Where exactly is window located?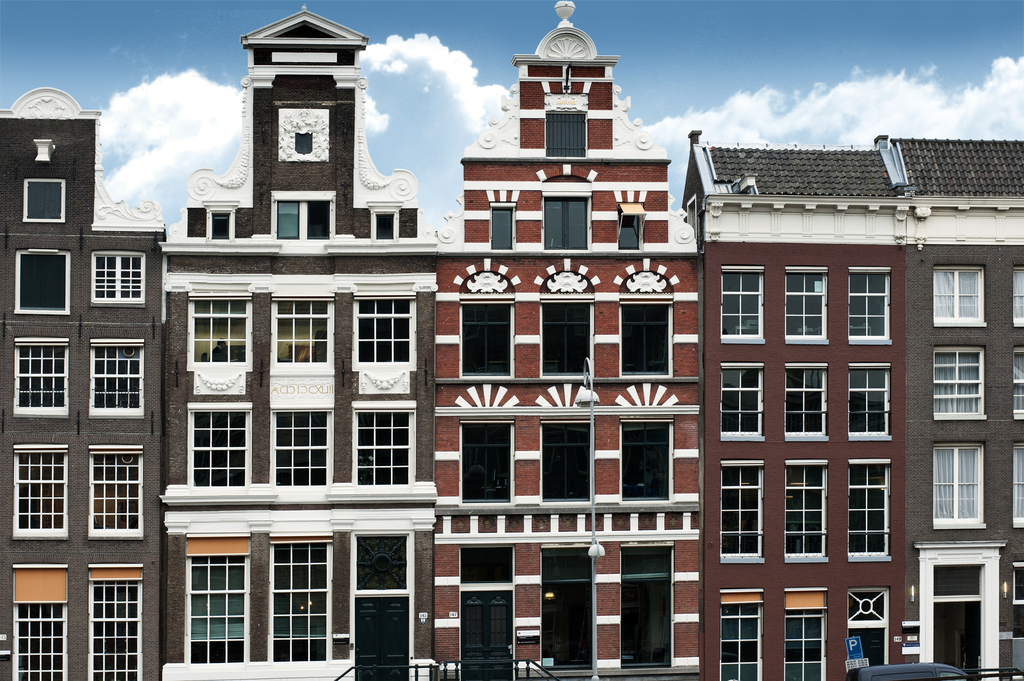
Its bounding box is Rect(90, 339, 145, 417).
